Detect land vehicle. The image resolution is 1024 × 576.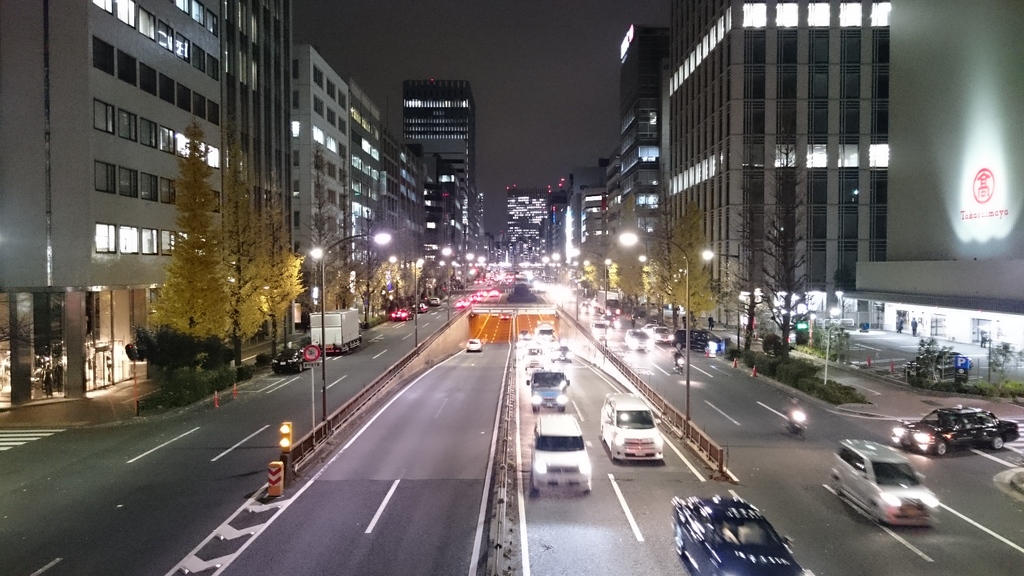
select_region(431, 296, 438, 305).
